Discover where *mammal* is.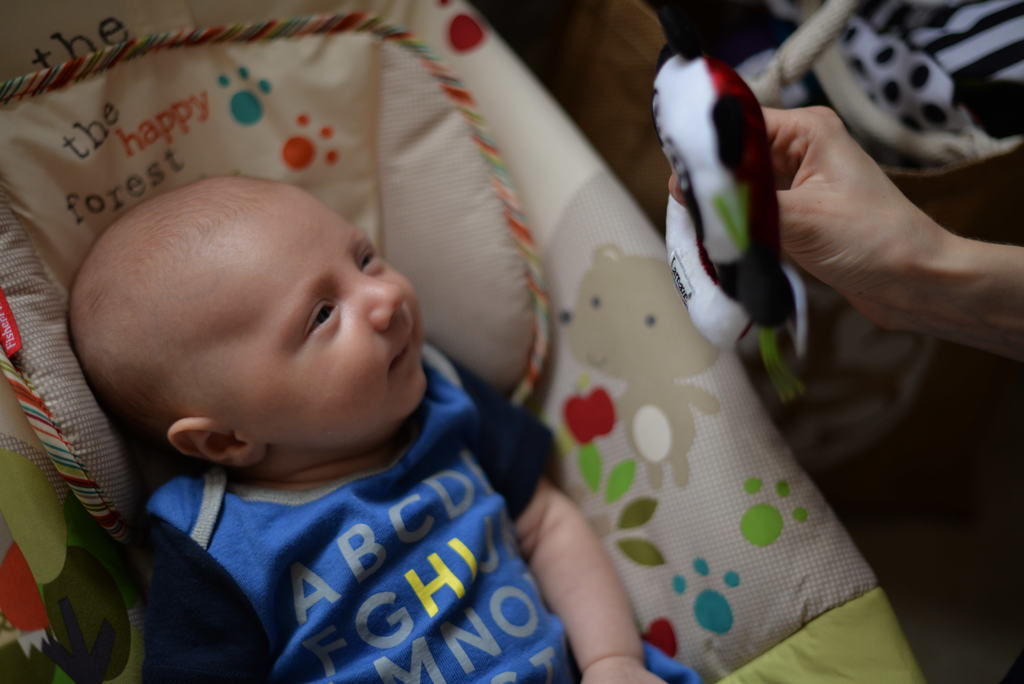
Discovered at Rect(757, 106, 1023, 373).
